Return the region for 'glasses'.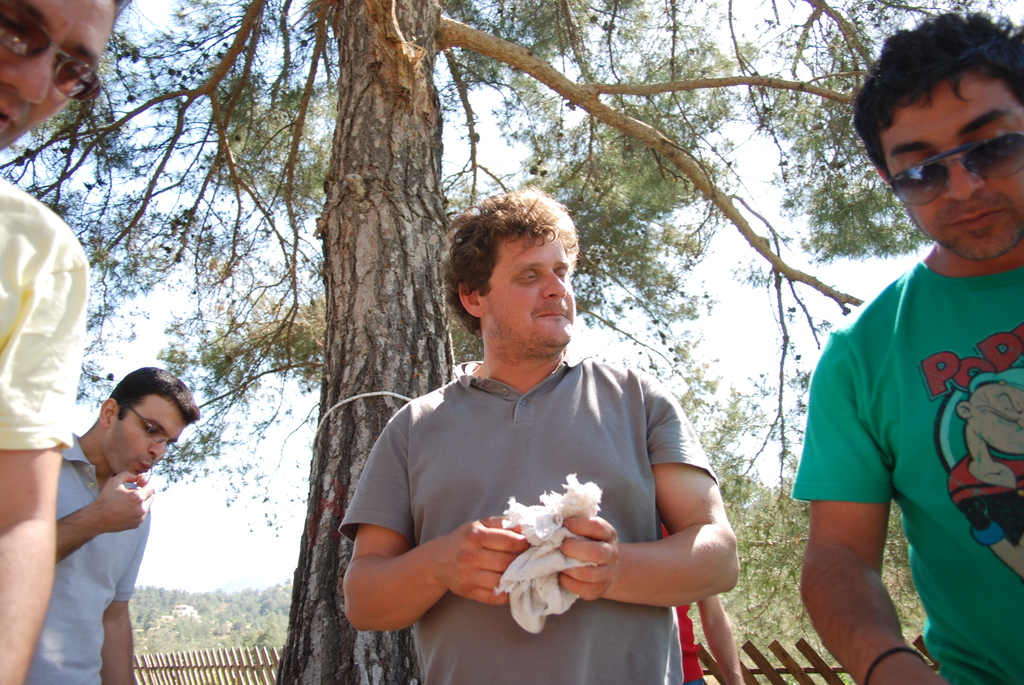
x1=888, y1=122, x2=1023, y2=212.
